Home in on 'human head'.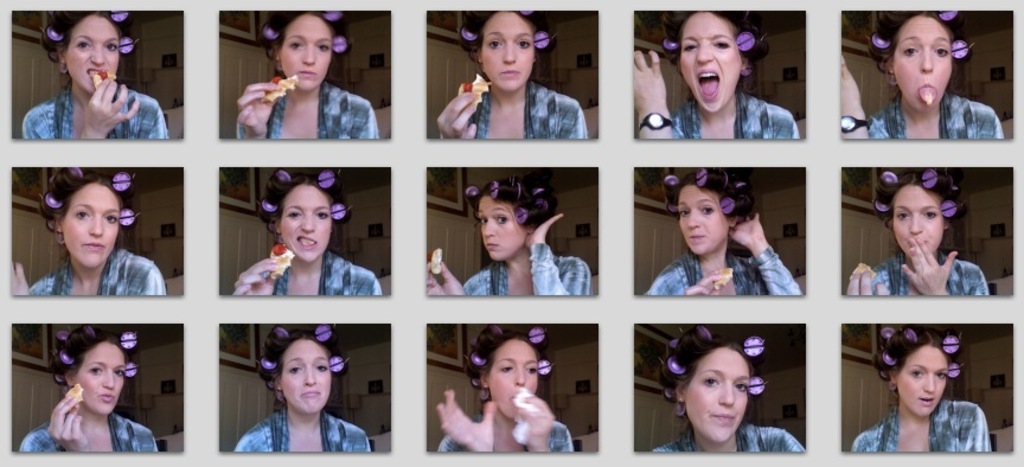
Homed in at box(462, 324, 549, 421).
